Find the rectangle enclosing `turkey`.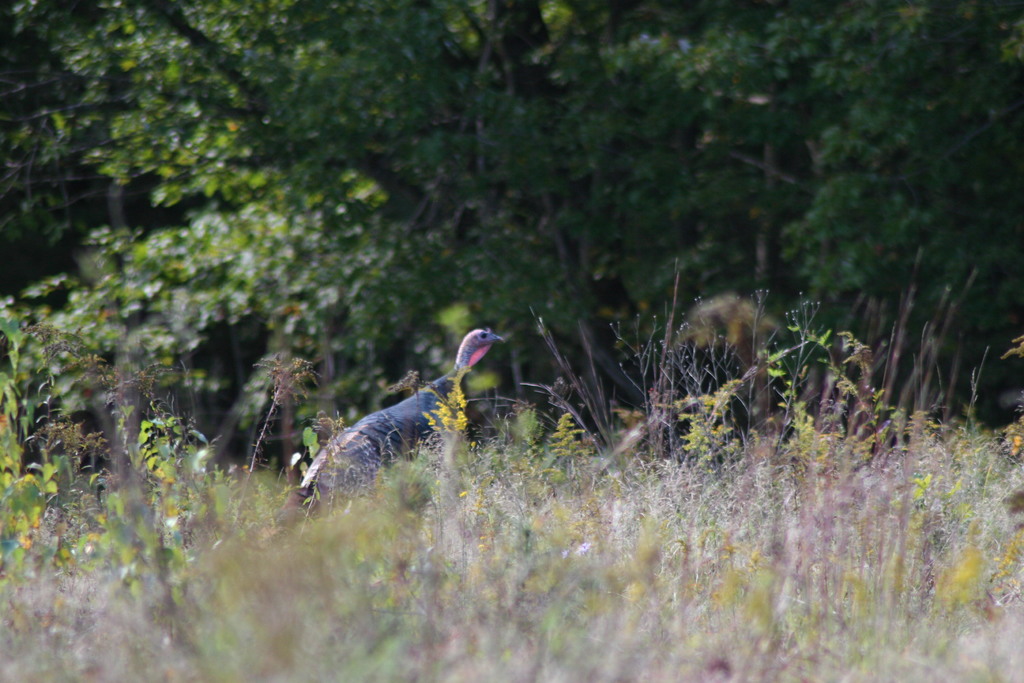
<region>295, 325, 508, 518</region>.
